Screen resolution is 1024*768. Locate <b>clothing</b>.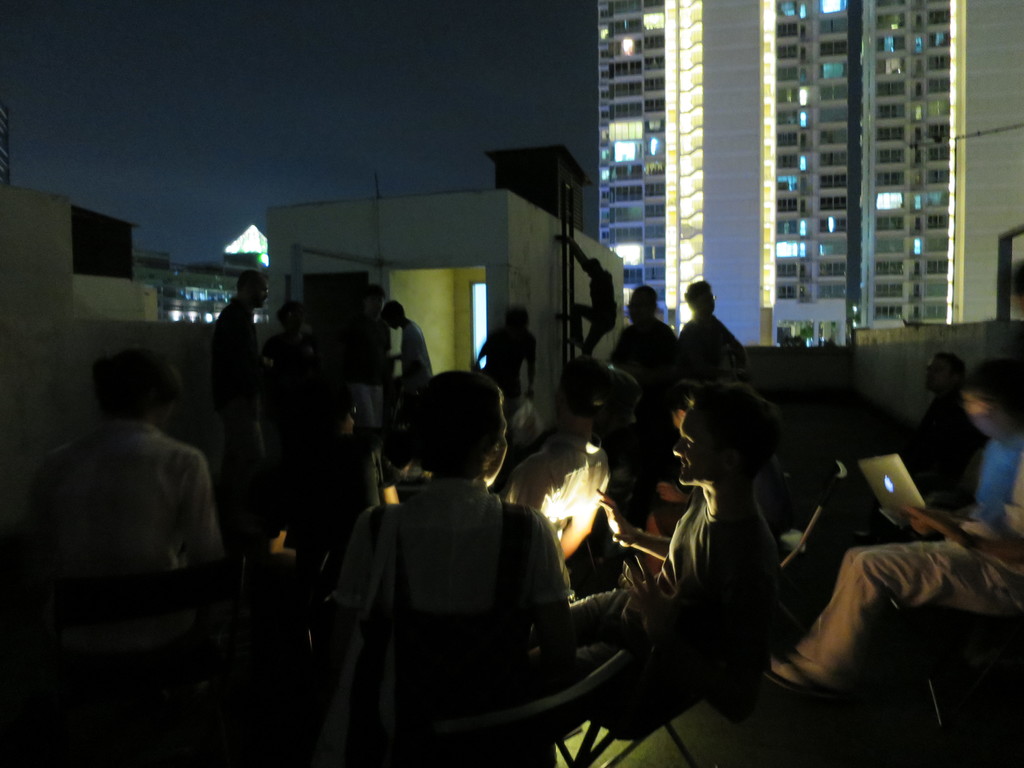
802/422/1015/680.
